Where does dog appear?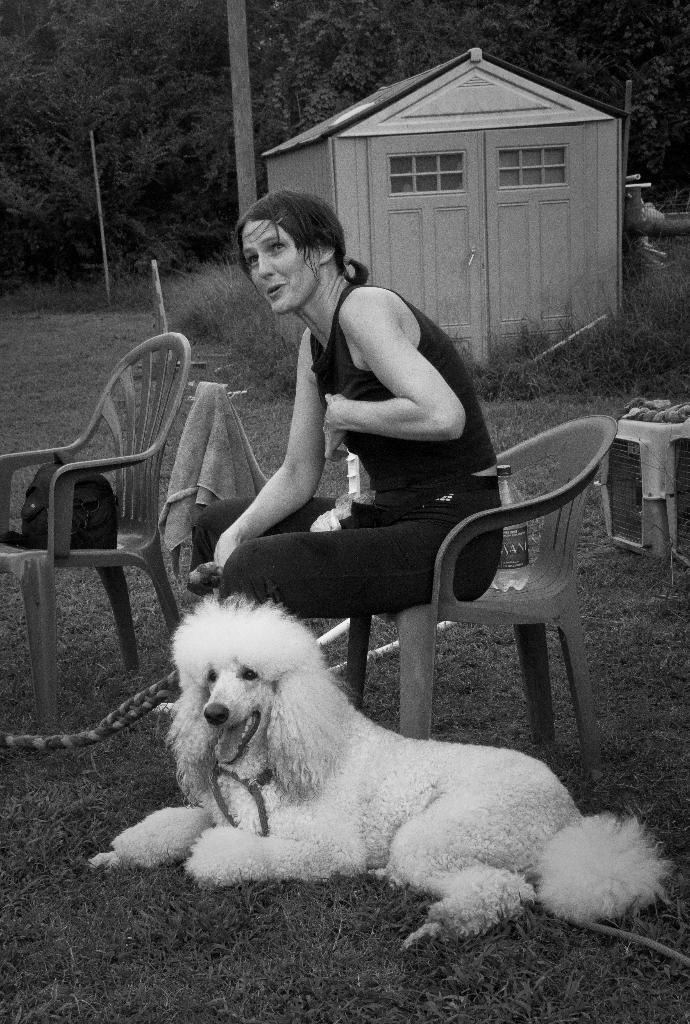
Appears at {"x1": 90, "y1": 591, "x2": 675, "y2": 953}.
